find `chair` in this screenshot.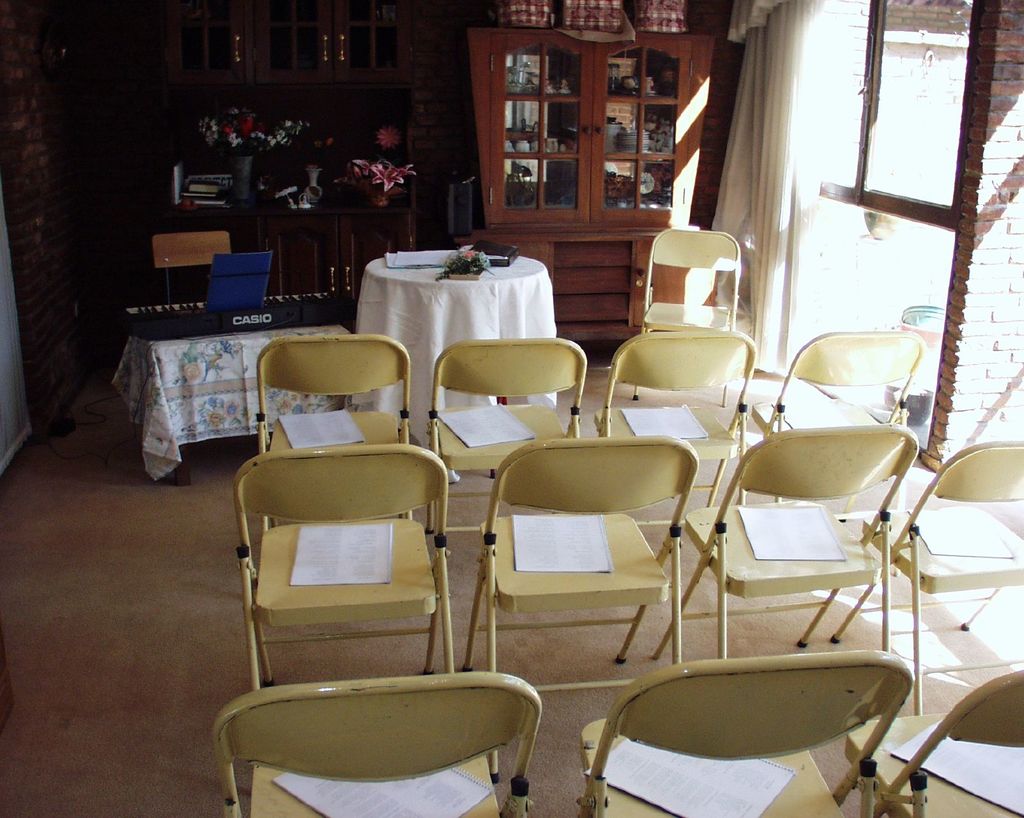
The bounding box for `chair` is 227 445 459 699.
